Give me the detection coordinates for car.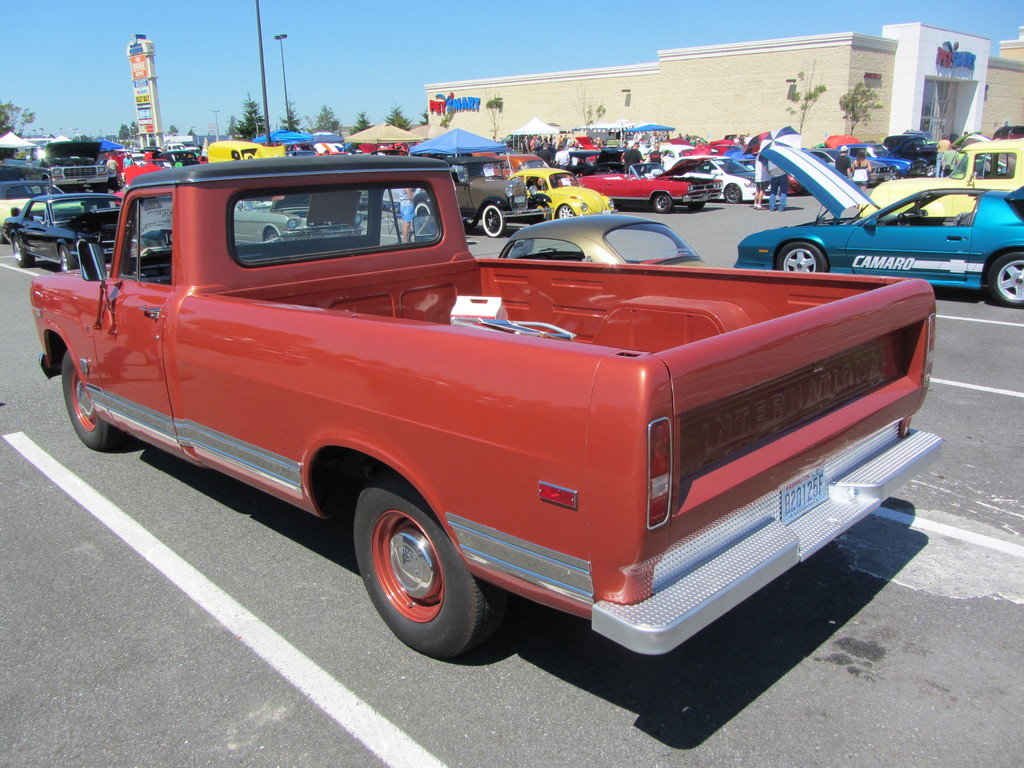
x1=799 y1=144 x2=892 y2=189.
